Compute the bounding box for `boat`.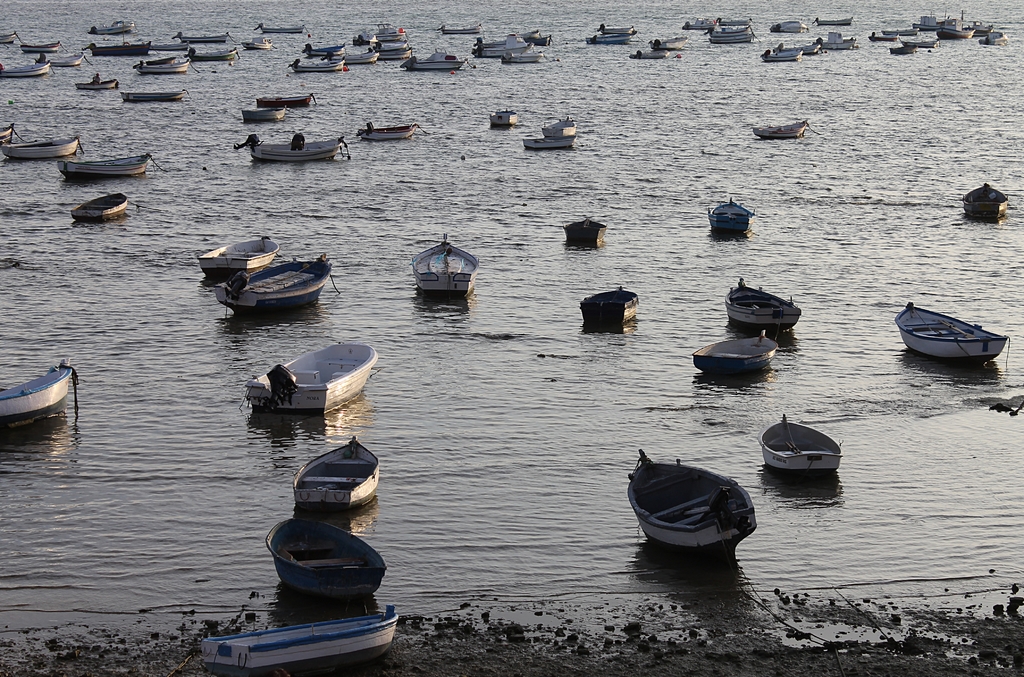
locate(412, 235, 479, 299).
